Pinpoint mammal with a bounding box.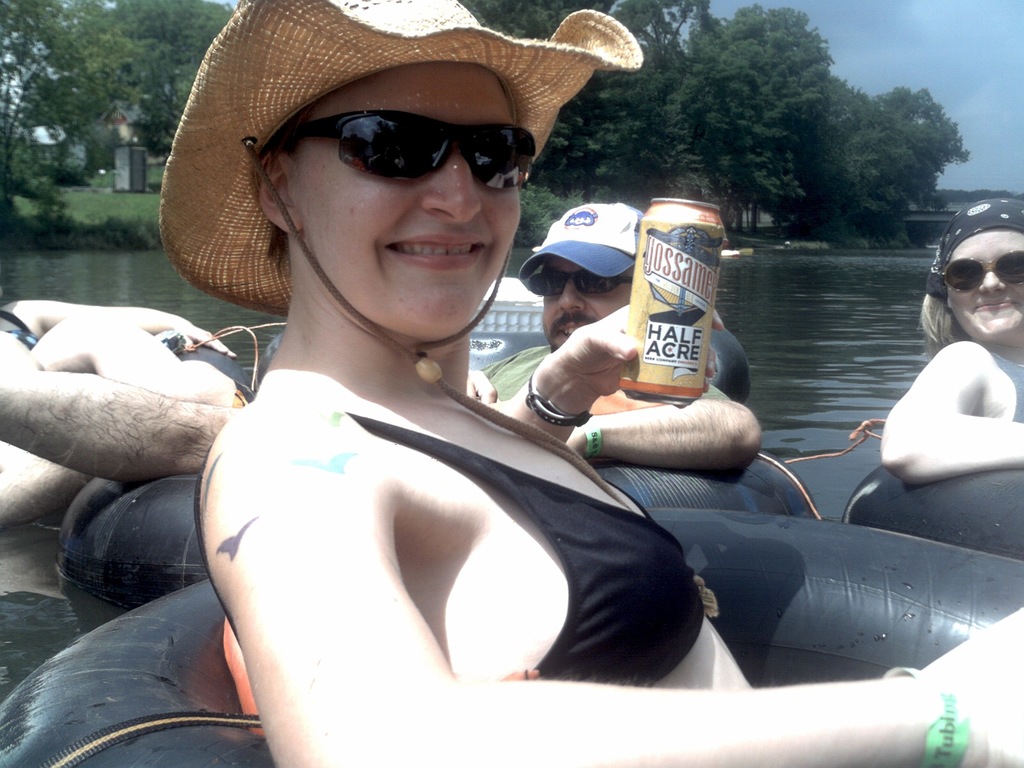
left=0, top=295, right=252, bottom=527.
